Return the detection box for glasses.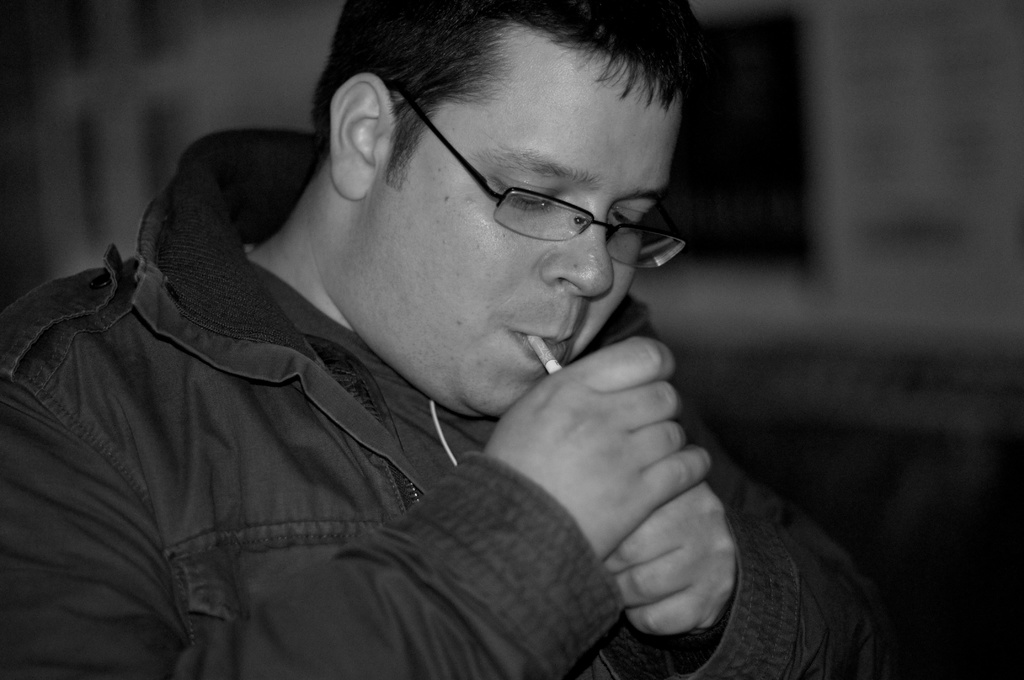
region(395, 93, 687, 266).
